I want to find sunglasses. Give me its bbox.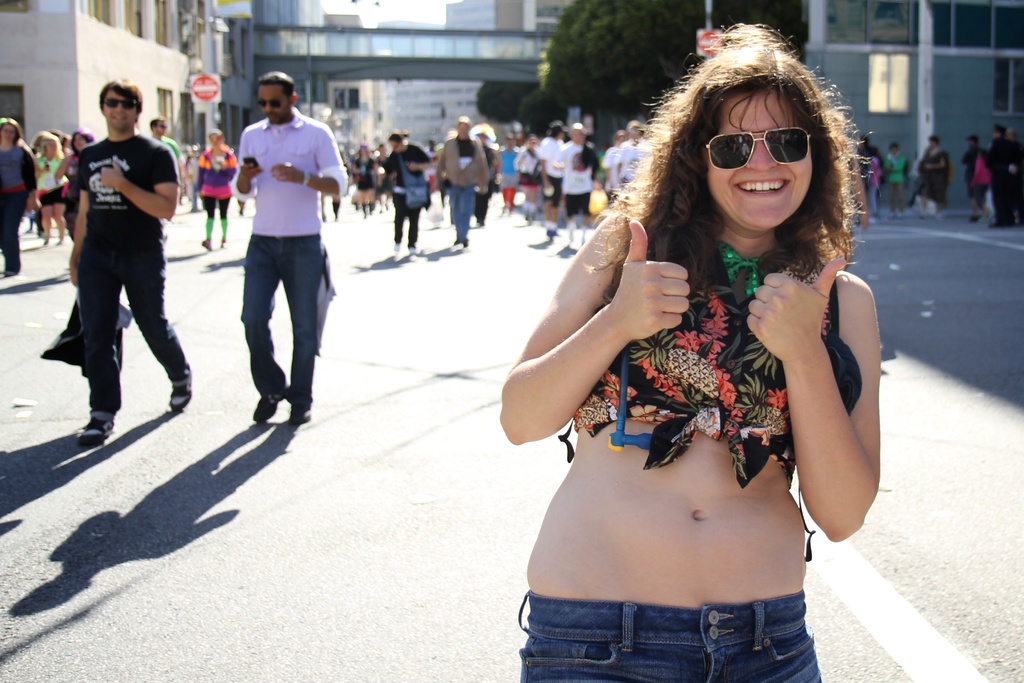
region(104, 99, 139, 110).
